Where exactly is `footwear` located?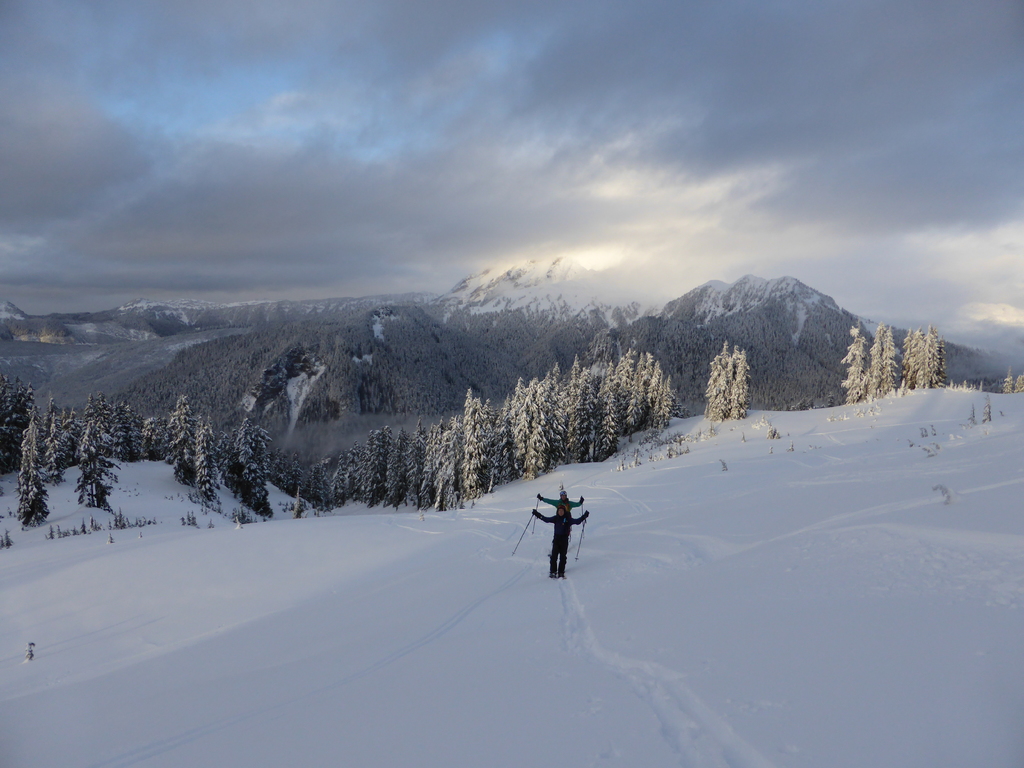
Its bounding box is 547, 556, 560, 577.
